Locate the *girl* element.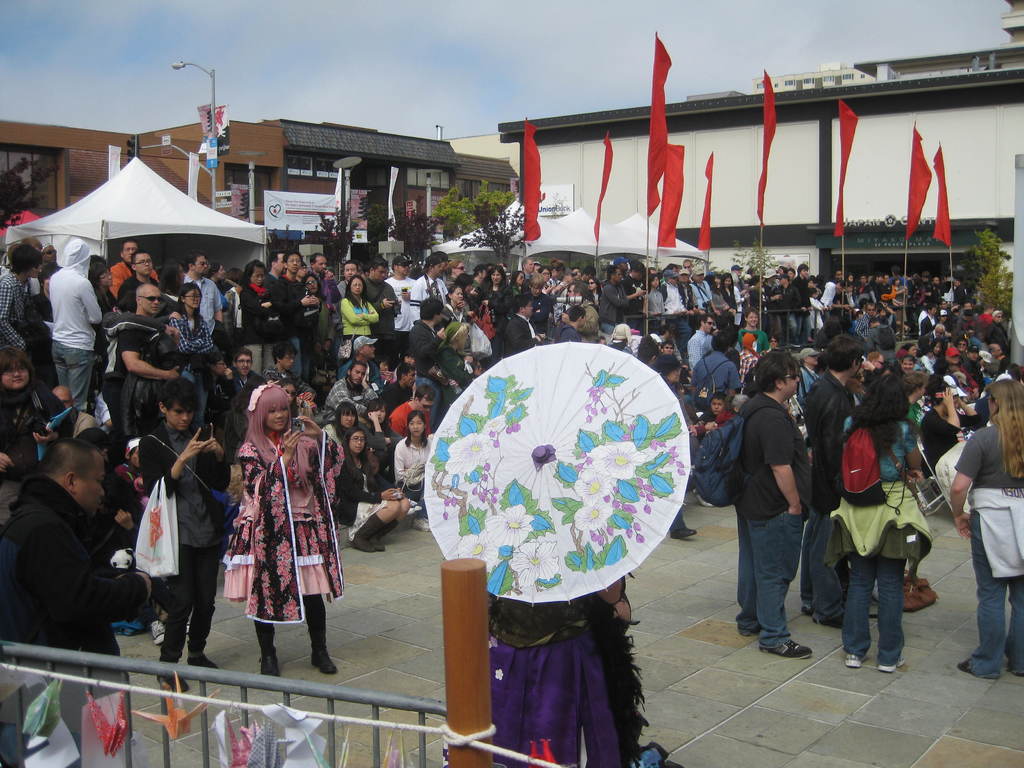
Element bbox: bbox=[833, 365, 926, 662].
